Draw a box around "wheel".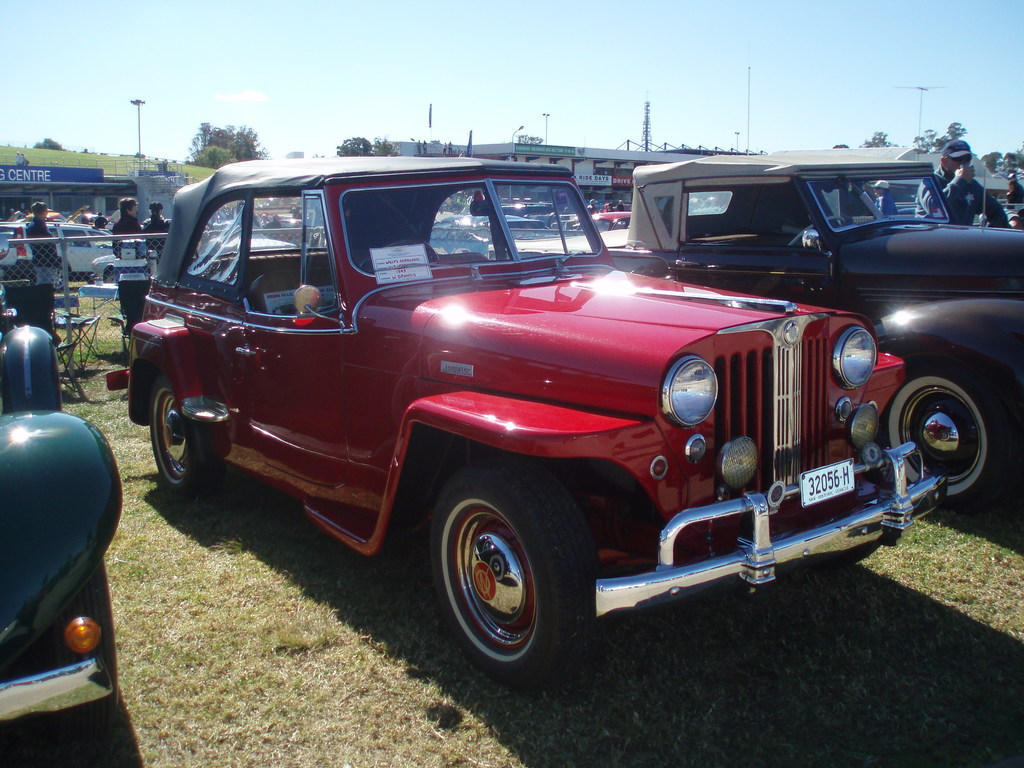
select_region(431, 477, 585, 677).
